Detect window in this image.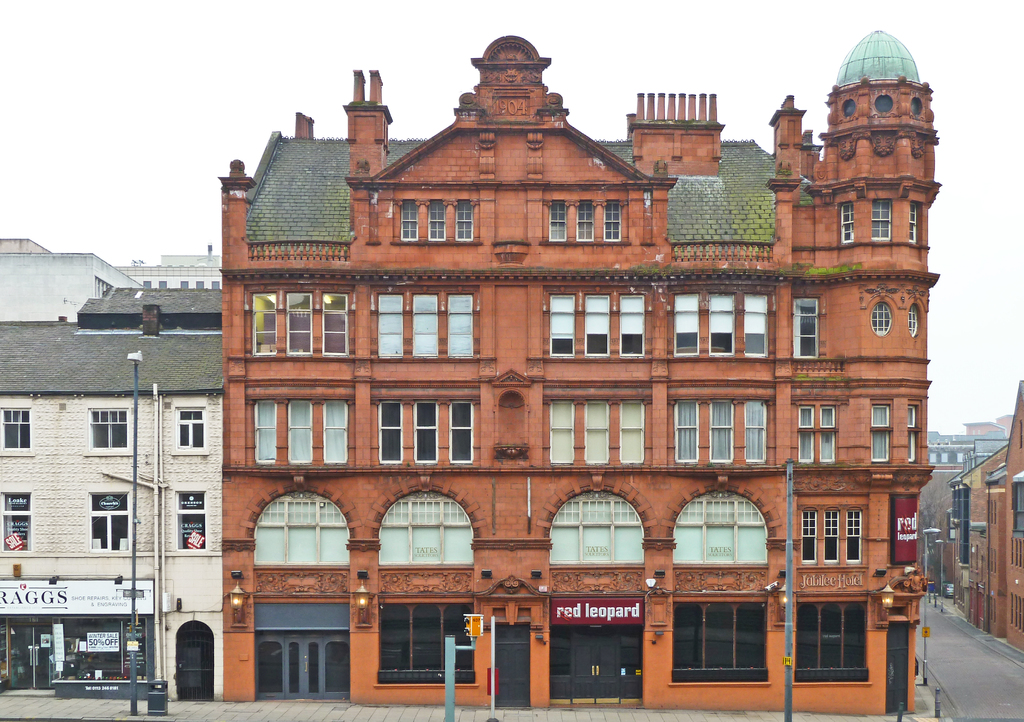
Detection: box=[616, 293, 648, 357].
